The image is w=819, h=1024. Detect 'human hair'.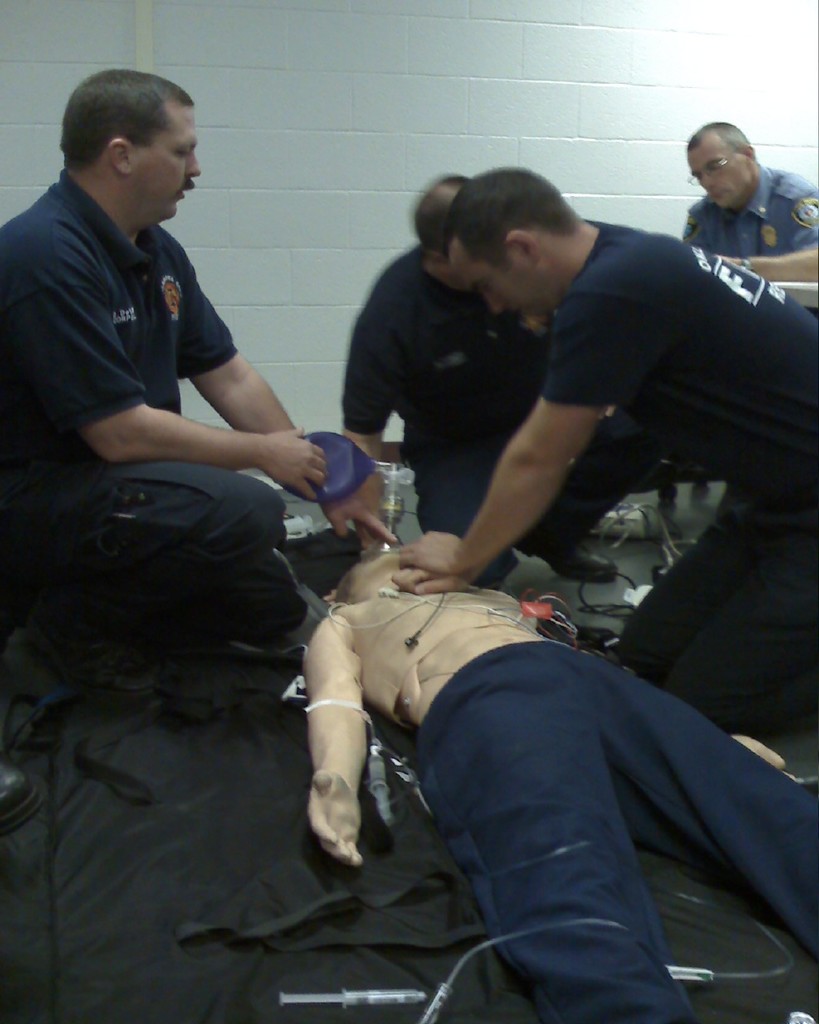
Detection: <bbox>681, 121, 765, 209</bbox>.
